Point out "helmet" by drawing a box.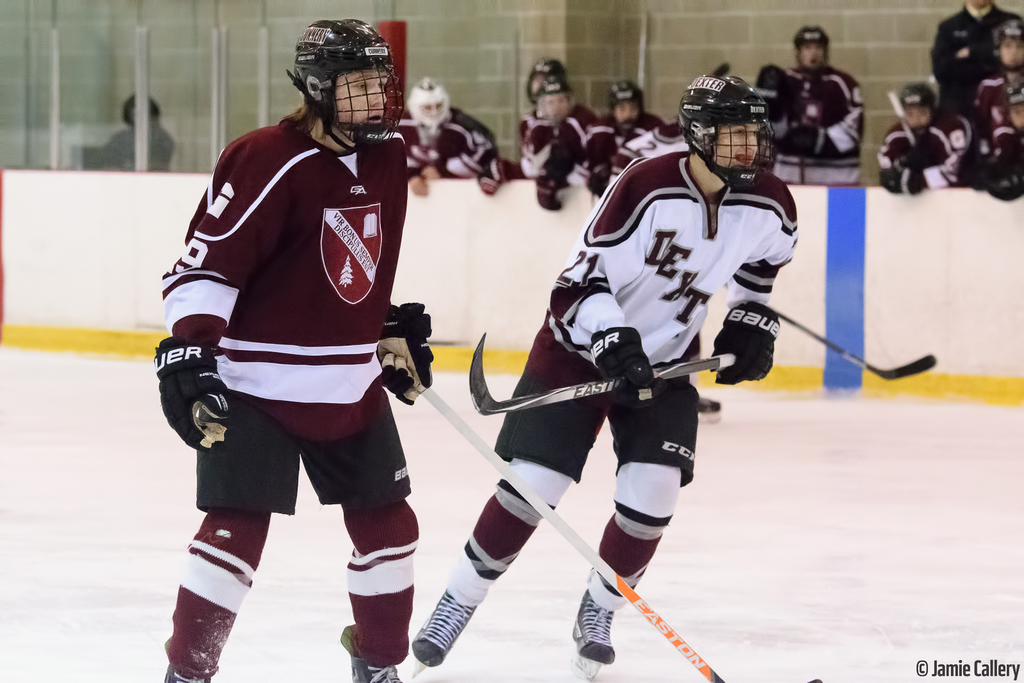
select_region(527, 58, 565, 106).
